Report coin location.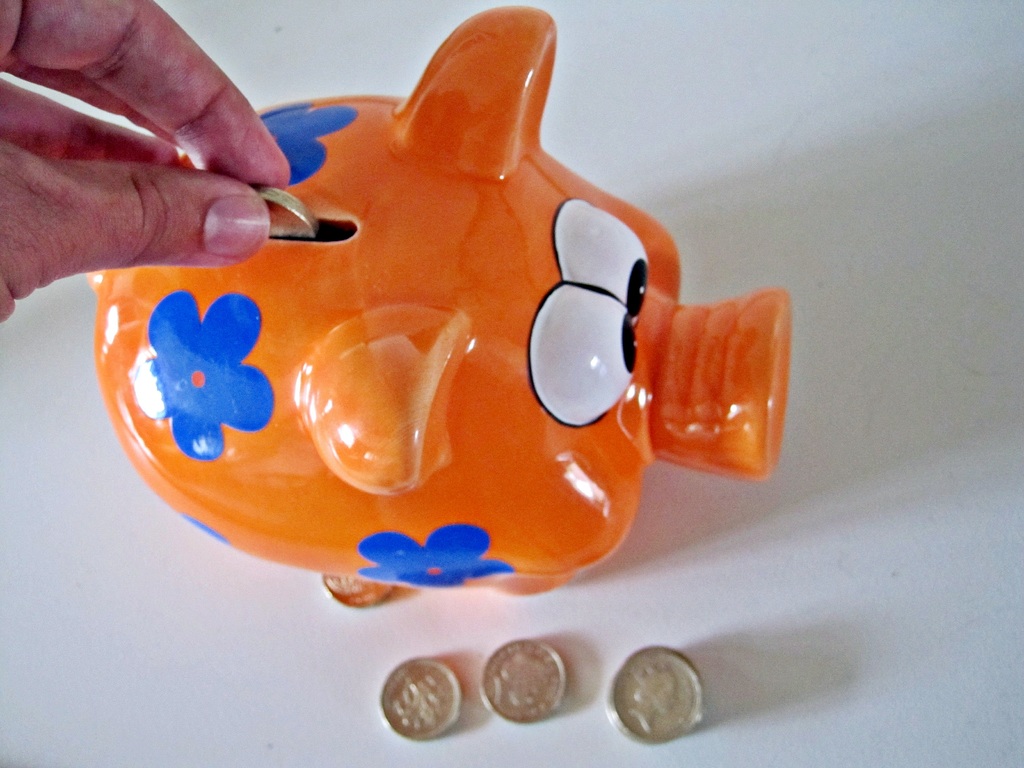
Report: region(264, 187, 318, 241).
